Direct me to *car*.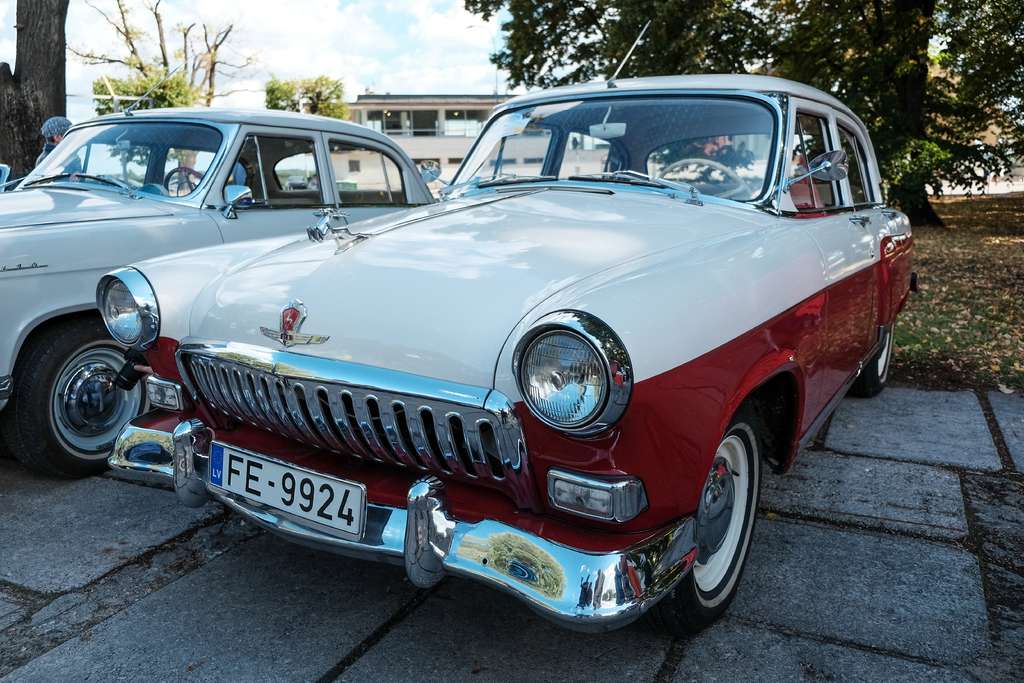
Direction: pyautogui.locateOnScreen(102, 21, 920, 638).
